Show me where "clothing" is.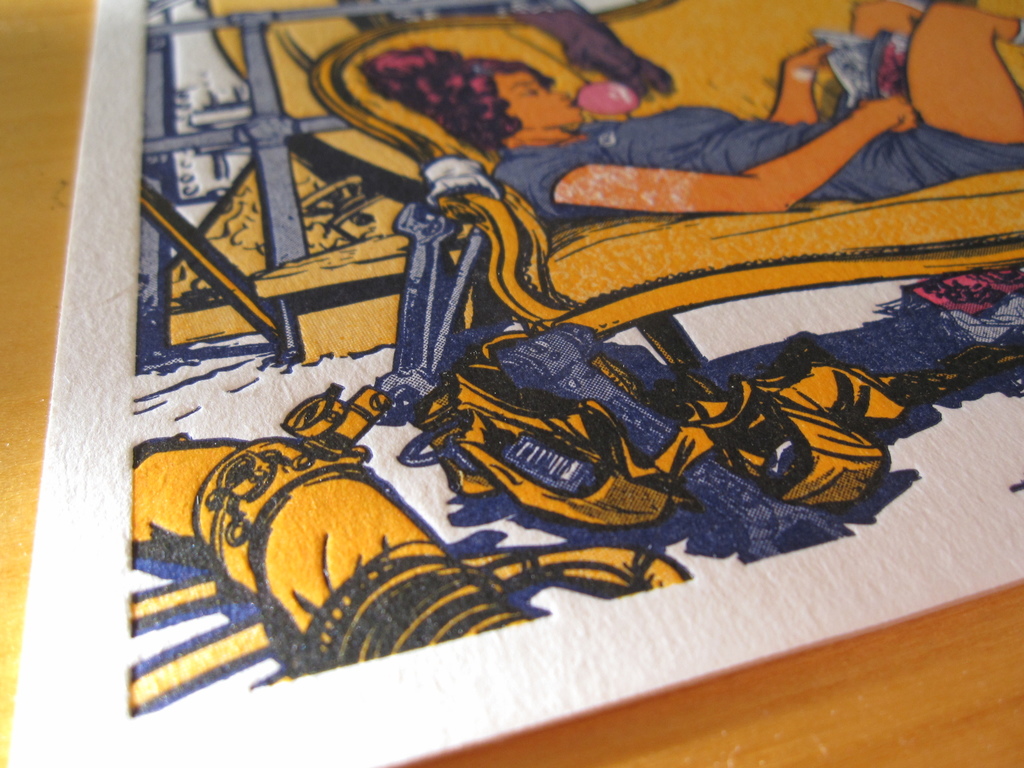
"clothing" is at <region>496, 104, 1023, 207</region>.
